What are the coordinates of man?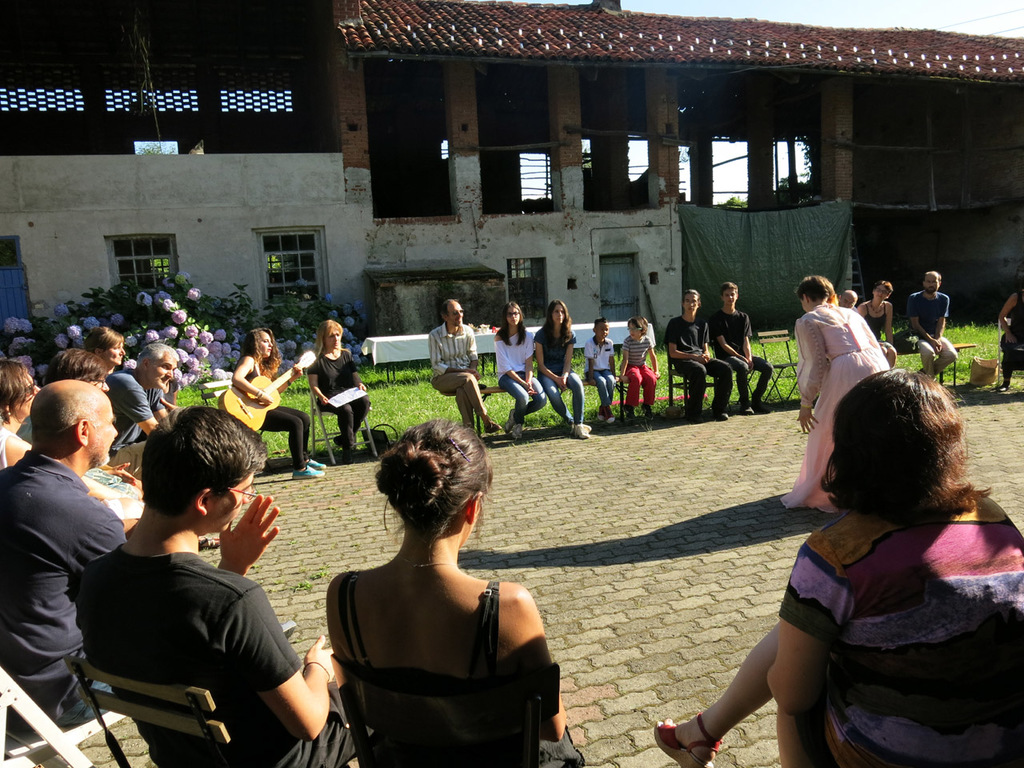
<bbox>713, 279, 774, 414</bbox>.
